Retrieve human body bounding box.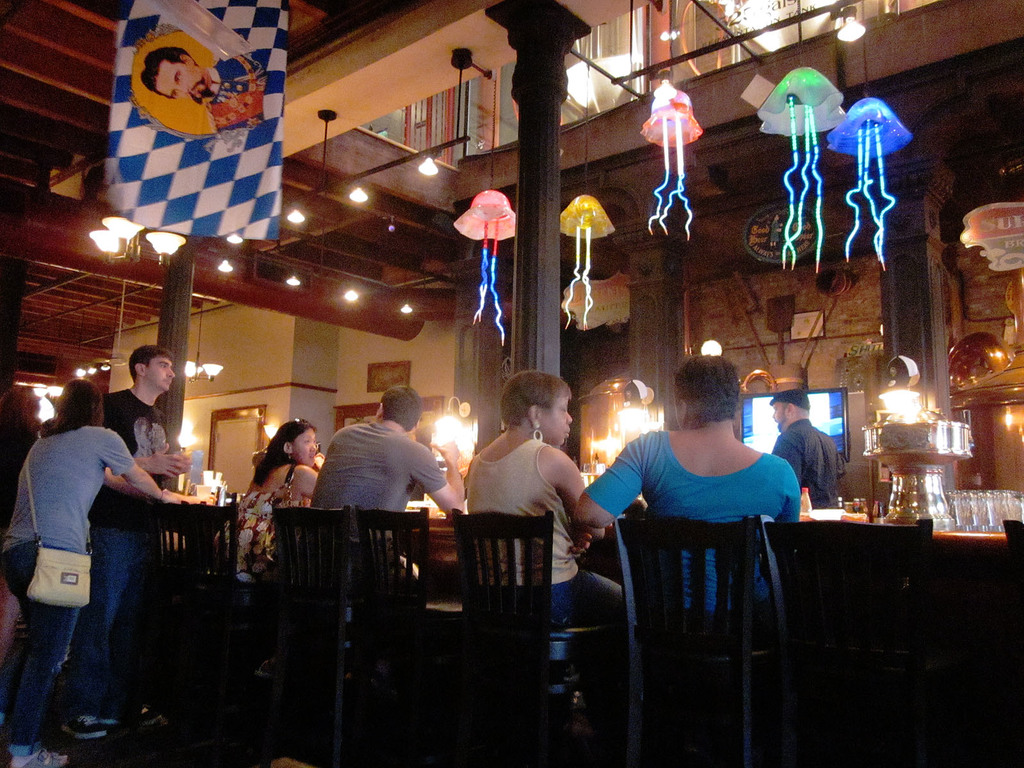
Bounding box: left=246, top=419, right=330, bottom=604.
